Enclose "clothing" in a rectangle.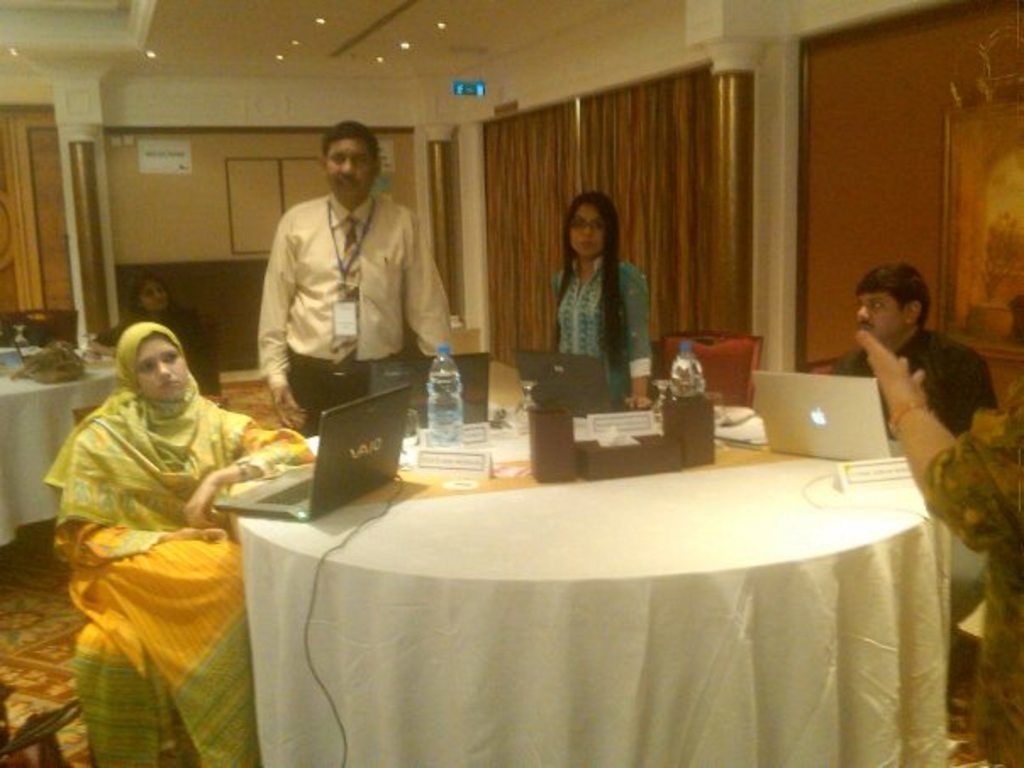
(x1=834, y1=322, x2=1005, y2=437).
